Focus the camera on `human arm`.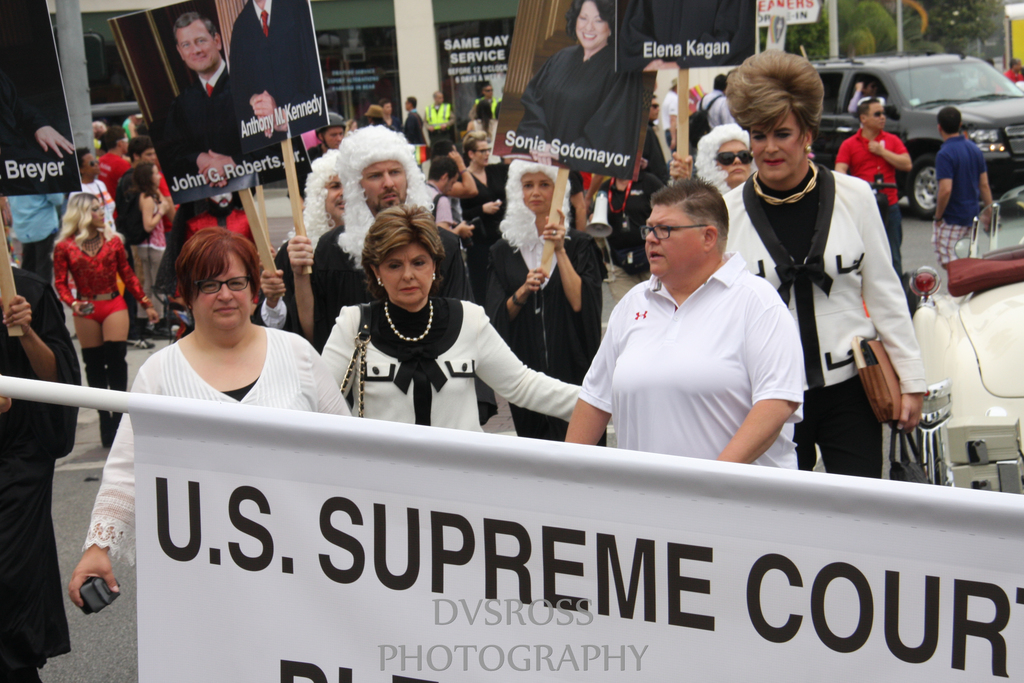
Focus region: <region>49, 241, 94, 317</region>.
